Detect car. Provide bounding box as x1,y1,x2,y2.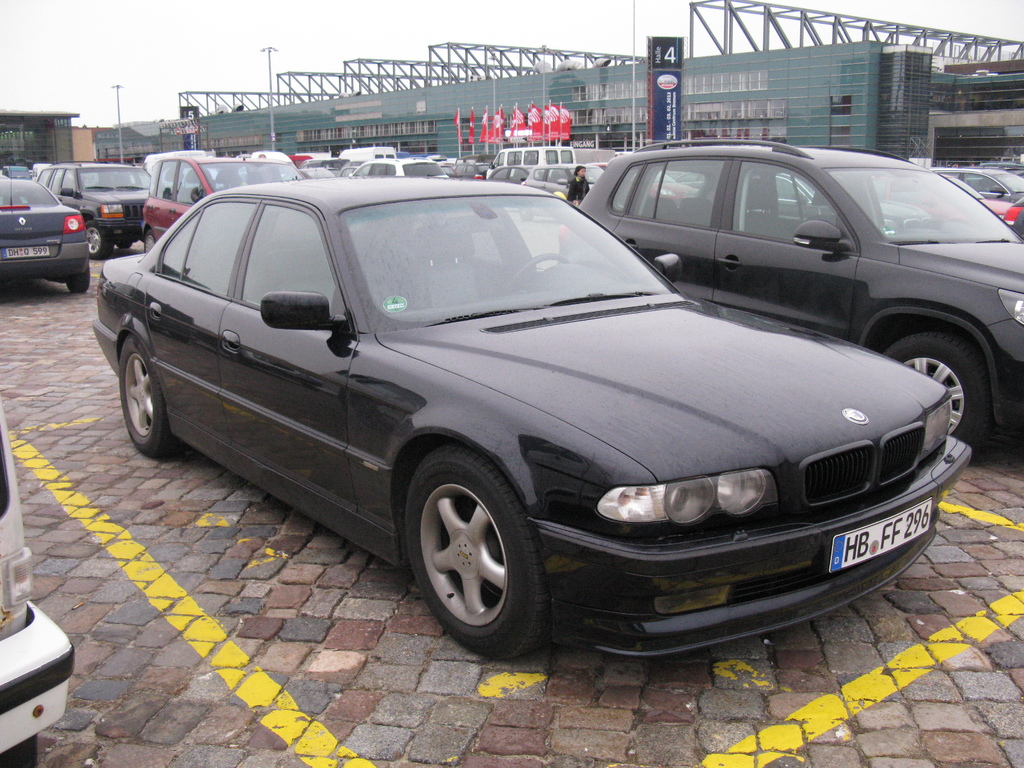
93,172,973,662.
